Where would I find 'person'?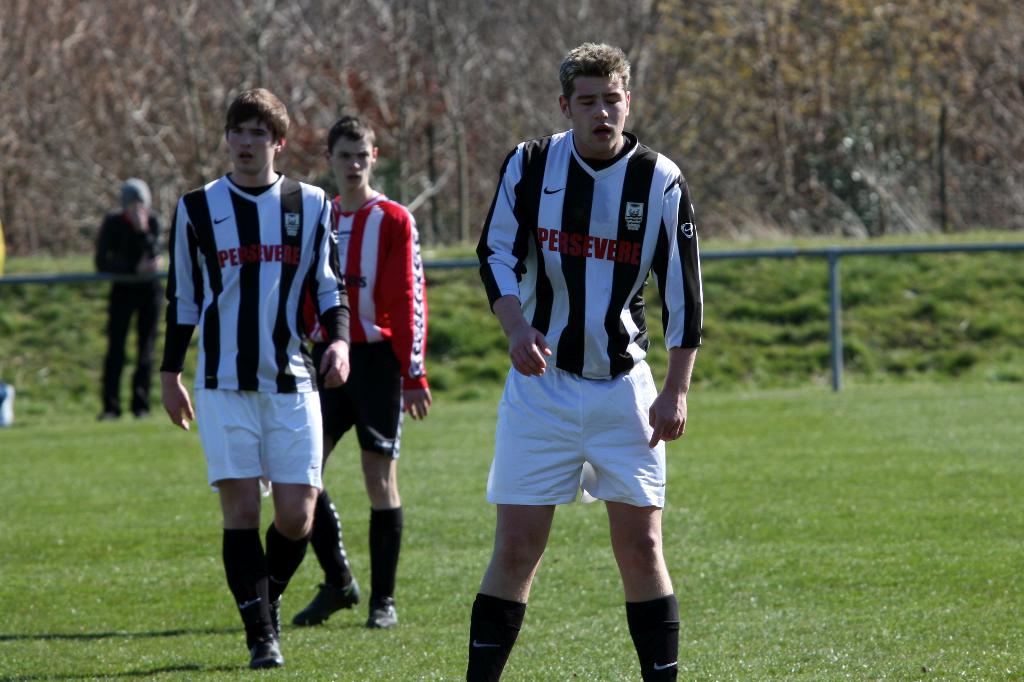
At <box>473,41,703,681</box>.
